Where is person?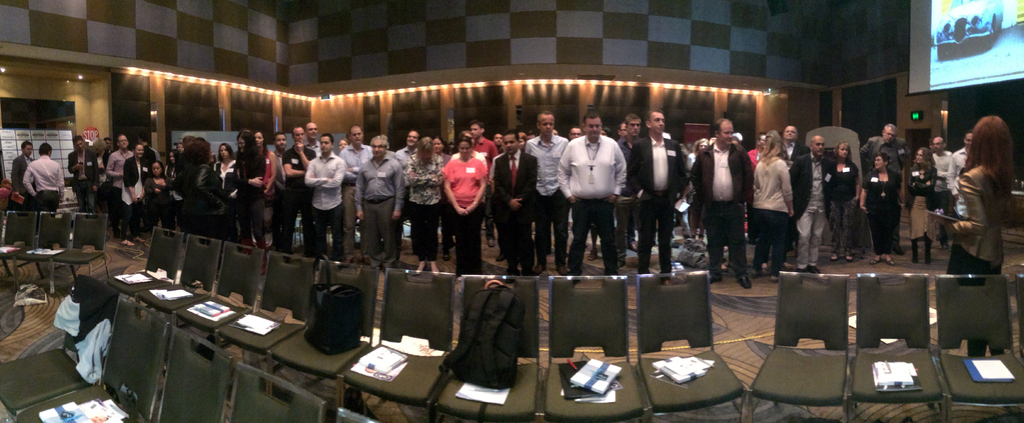
[65, 110, 1010, 273].
